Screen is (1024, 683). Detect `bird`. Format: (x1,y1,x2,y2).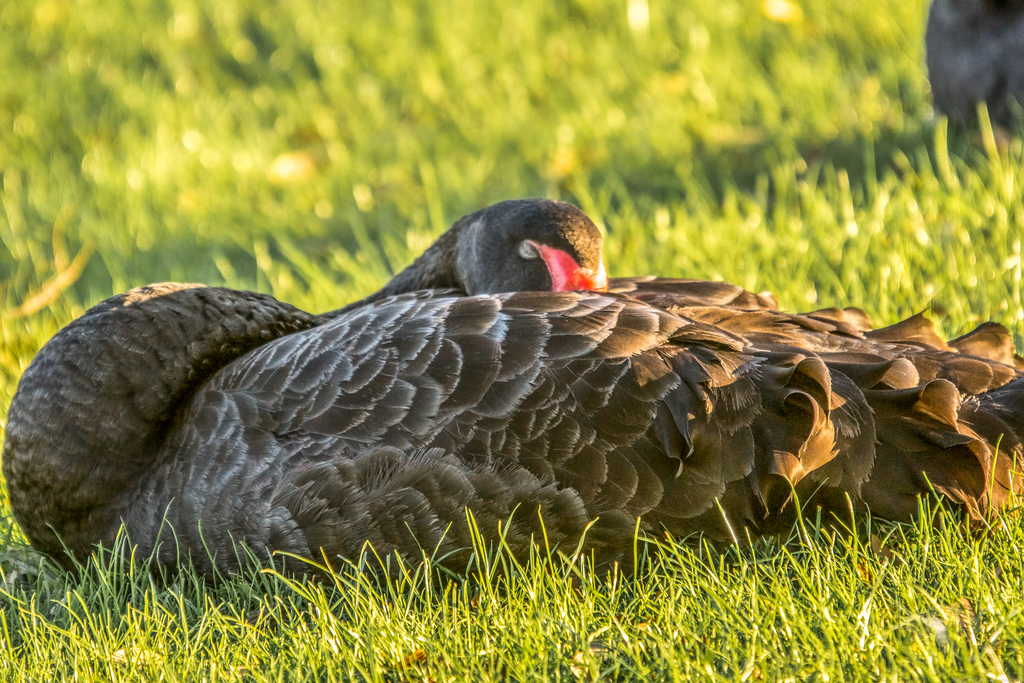
(8,202,957,604).
